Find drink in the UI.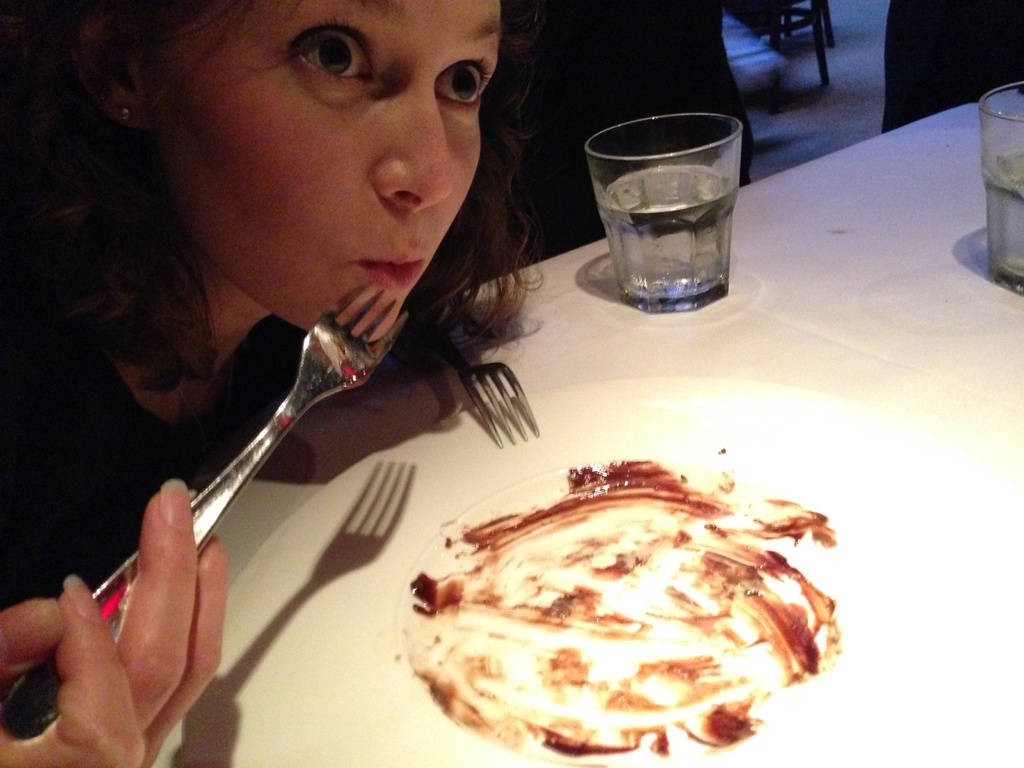
UI element at rect(575, 98, 744, 298).
